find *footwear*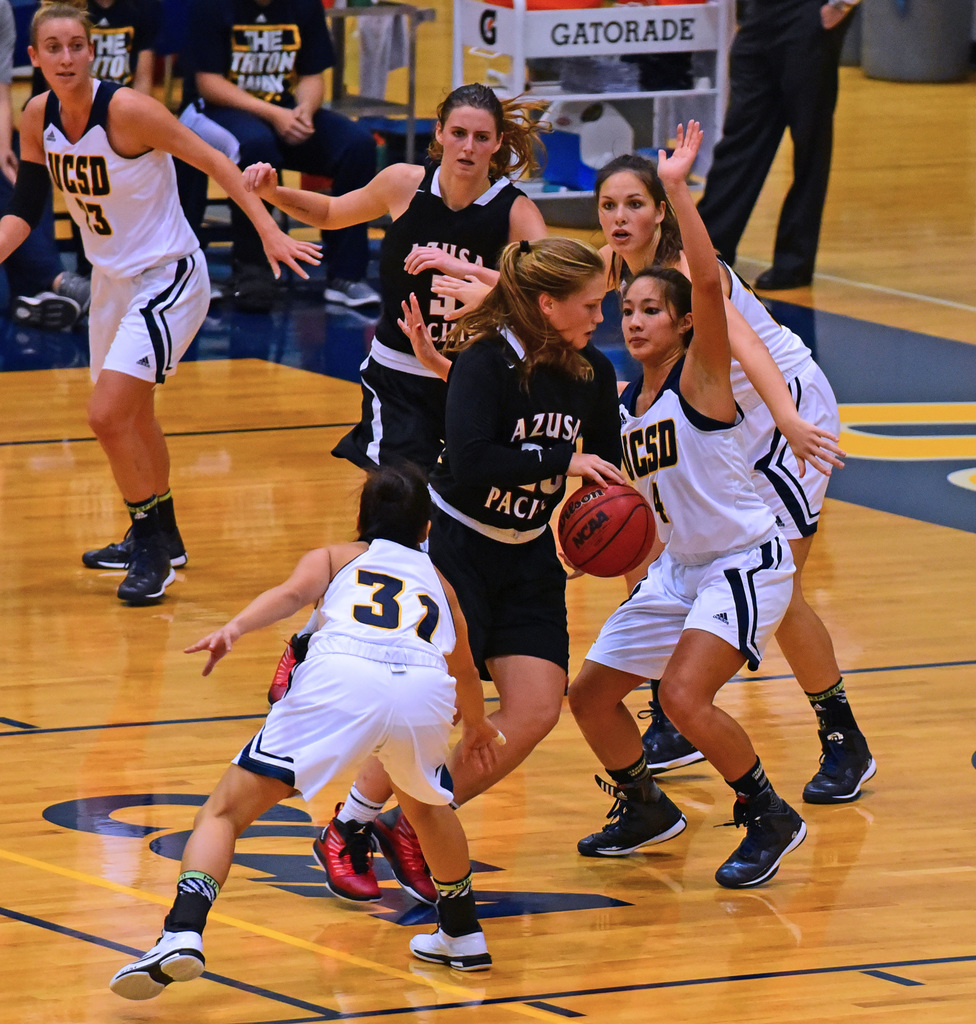
box=[710, 788, 802, 889]
